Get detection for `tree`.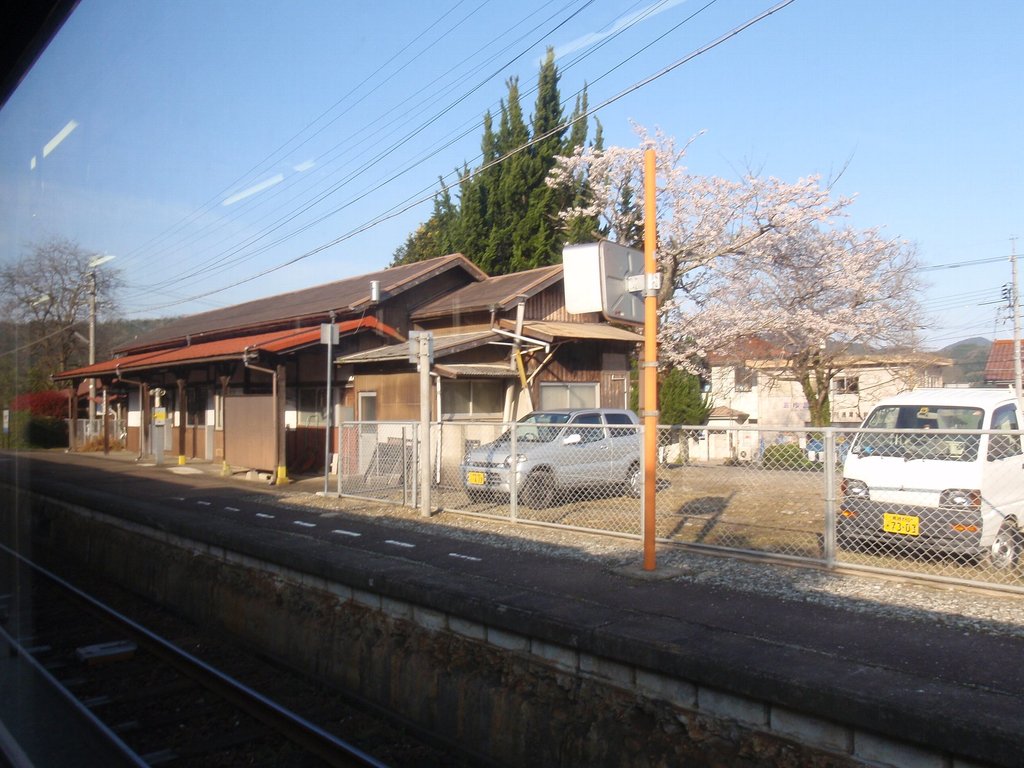
Detection: pyautogui.locateOnScreen(535, 109, 973, 424).
